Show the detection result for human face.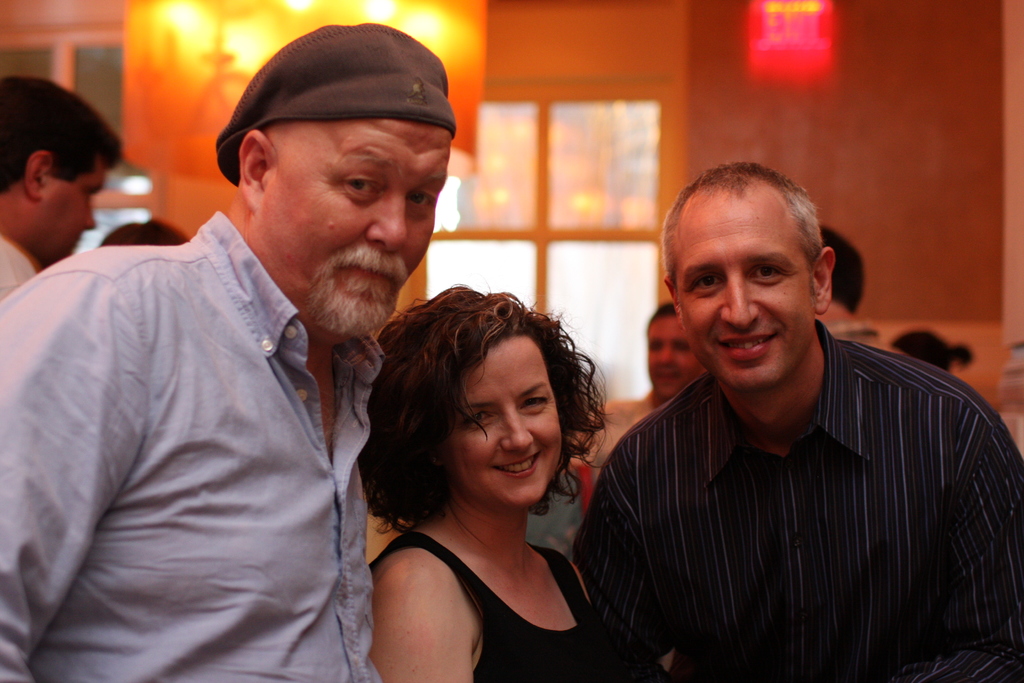
(left=650, top=311, right=695, bottom=388).
